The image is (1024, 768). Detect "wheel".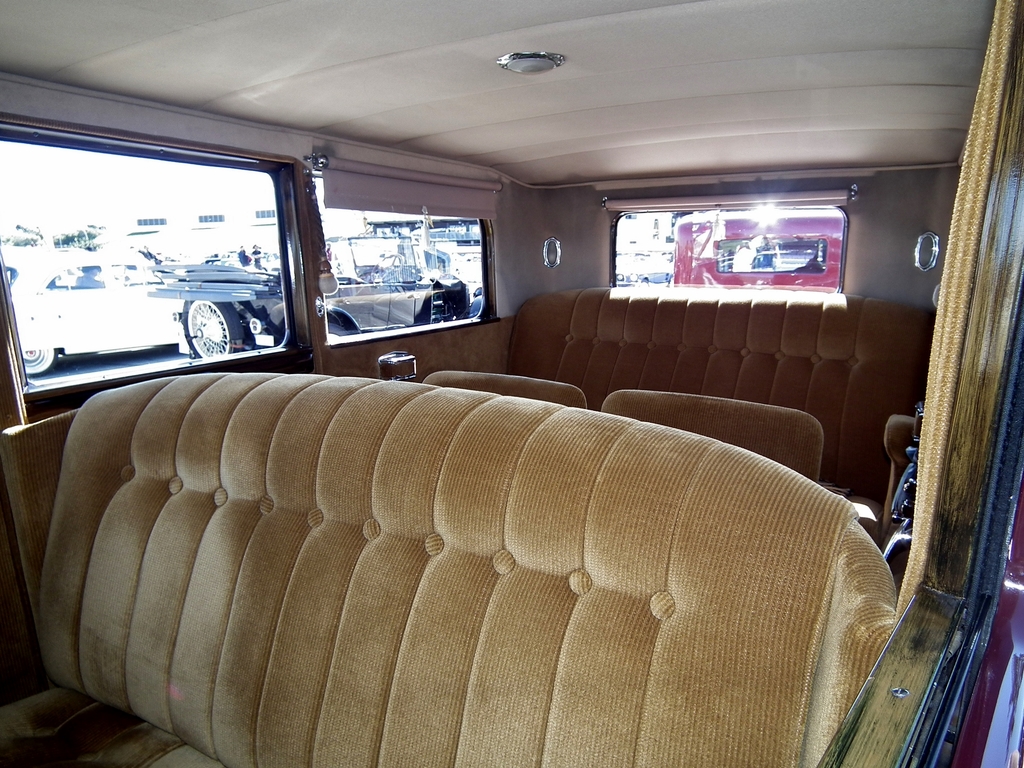
Detection: box(179, 296, 246, 368).
